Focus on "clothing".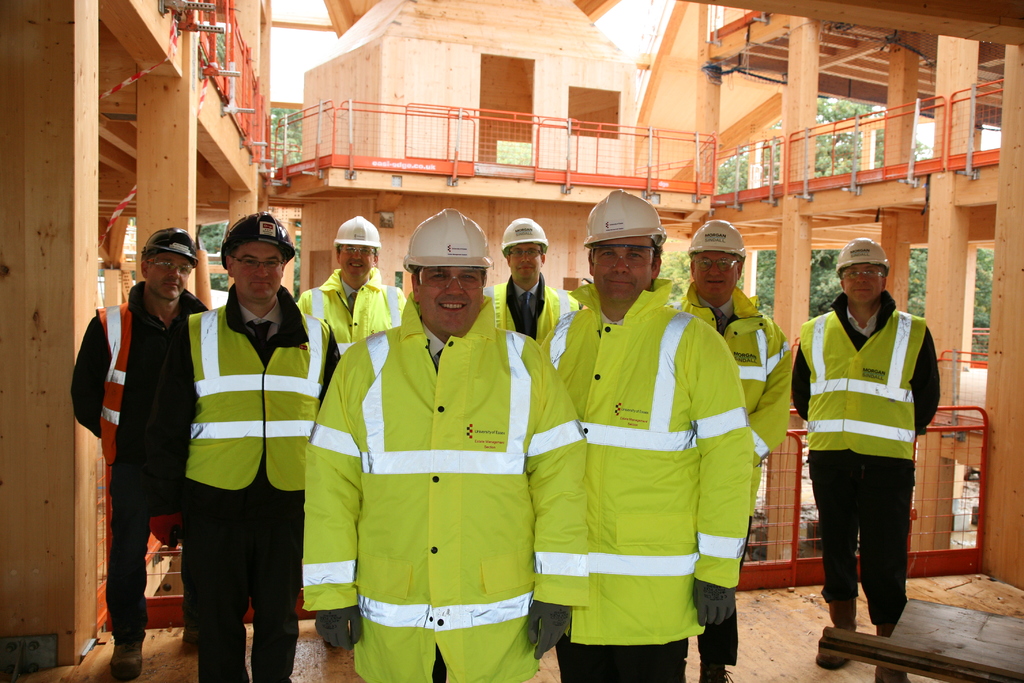
Focused at 296,268,404,348.
